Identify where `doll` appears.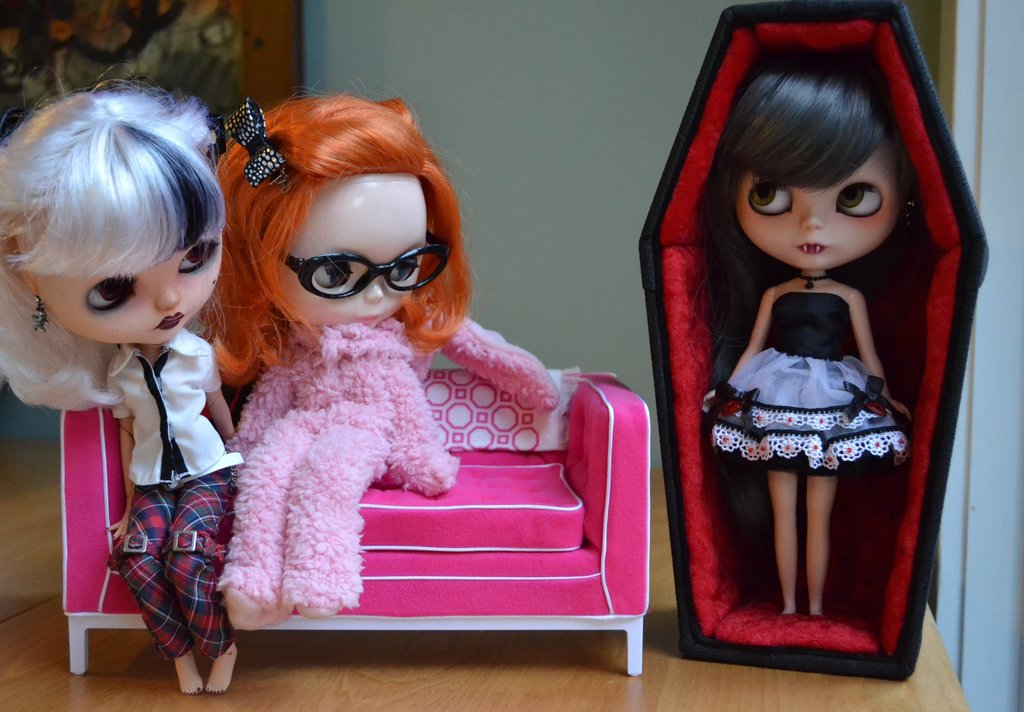
Appears at locate(636, 5, 986, 692).
